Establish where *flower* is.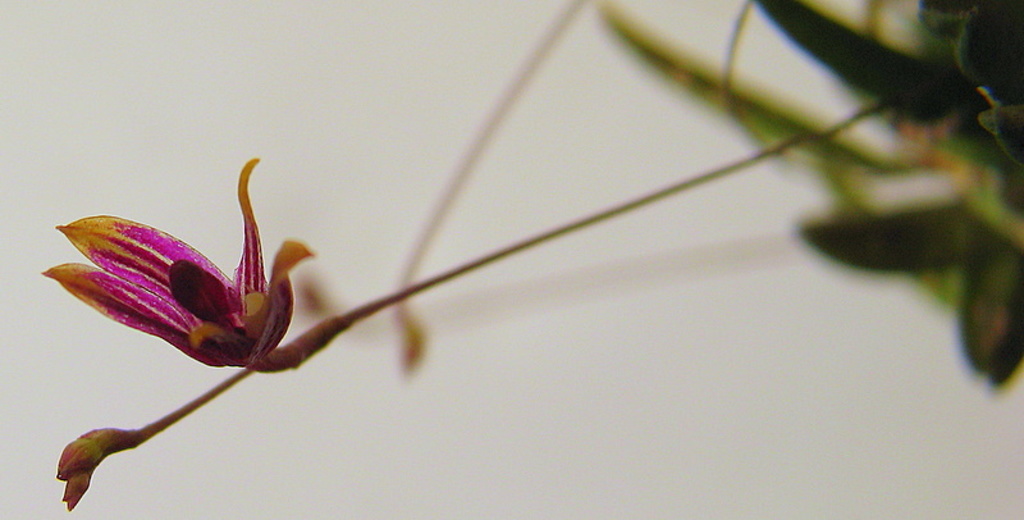
Established at l=59, t=159, r=293, b=414.
